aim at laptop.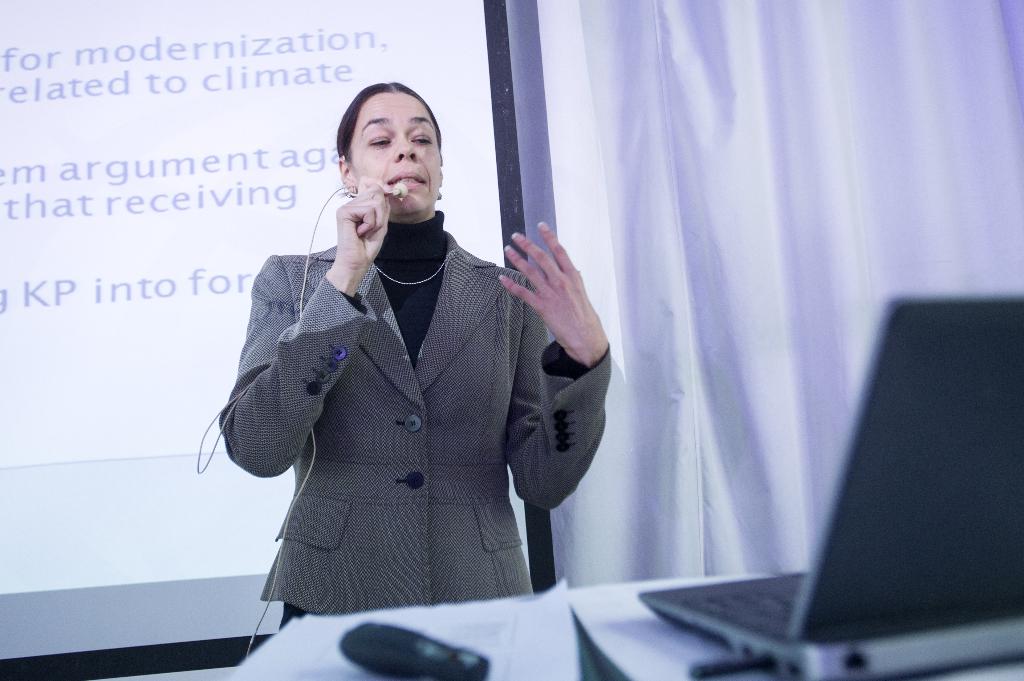
Aimed at pyautogui.locateOnScreen(676, 299, 1004, 677).
